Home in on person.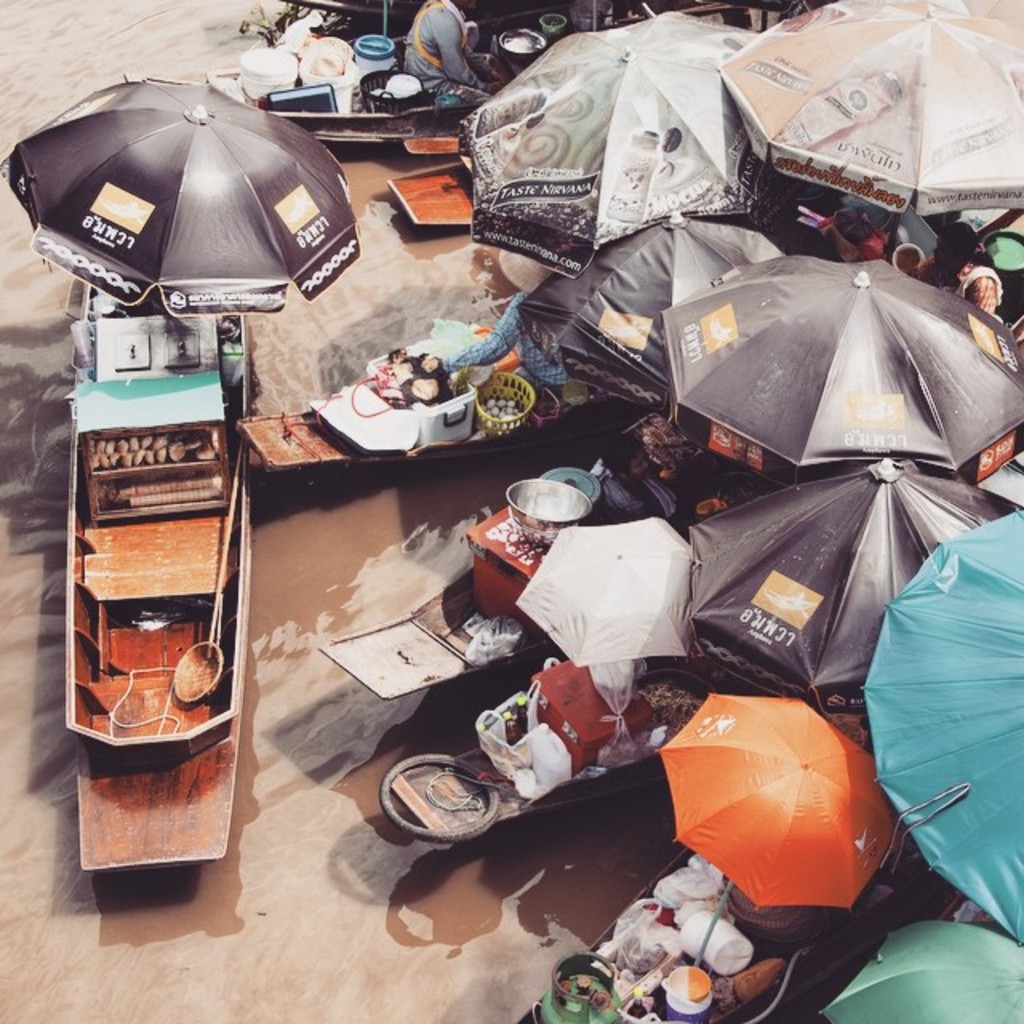
Homed in at BBox(603, 434, 683, 523).
